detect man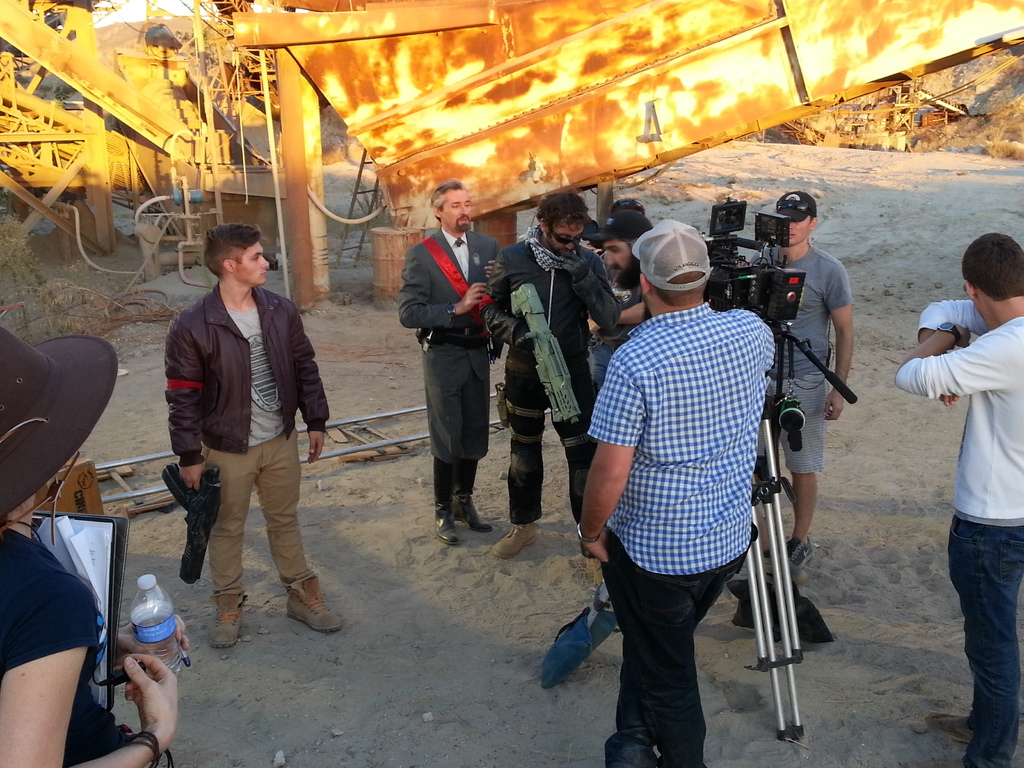
detection(589, 218, 653, 287)
